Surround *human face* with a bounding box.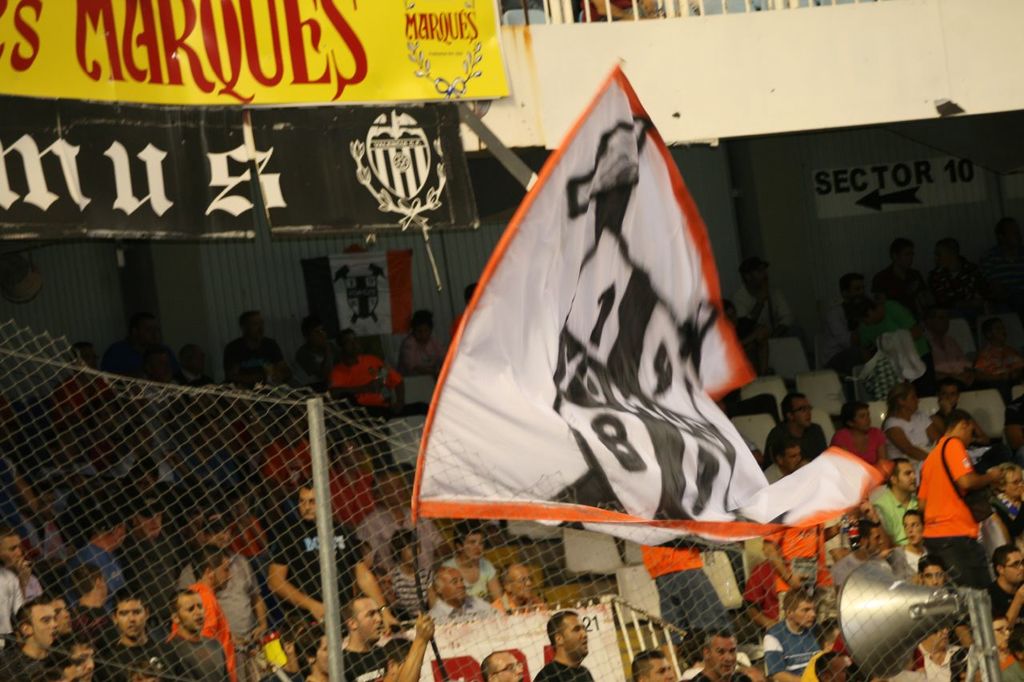
l=898, t=465, r=918, b=493.
